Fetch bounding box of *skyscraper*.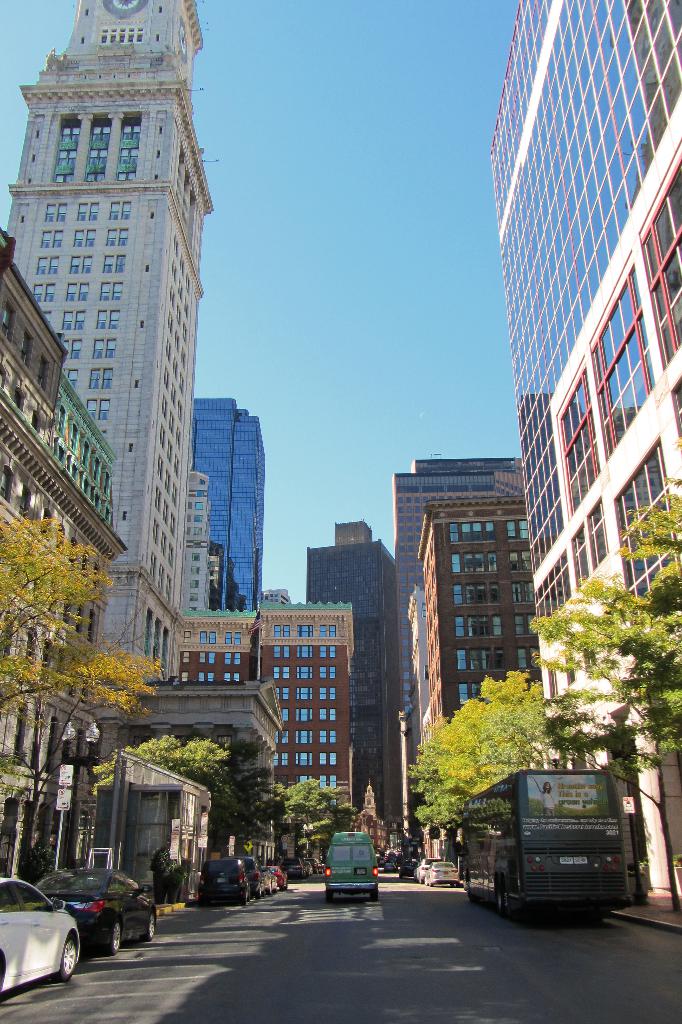
Bbox: [188,395,264,607].
